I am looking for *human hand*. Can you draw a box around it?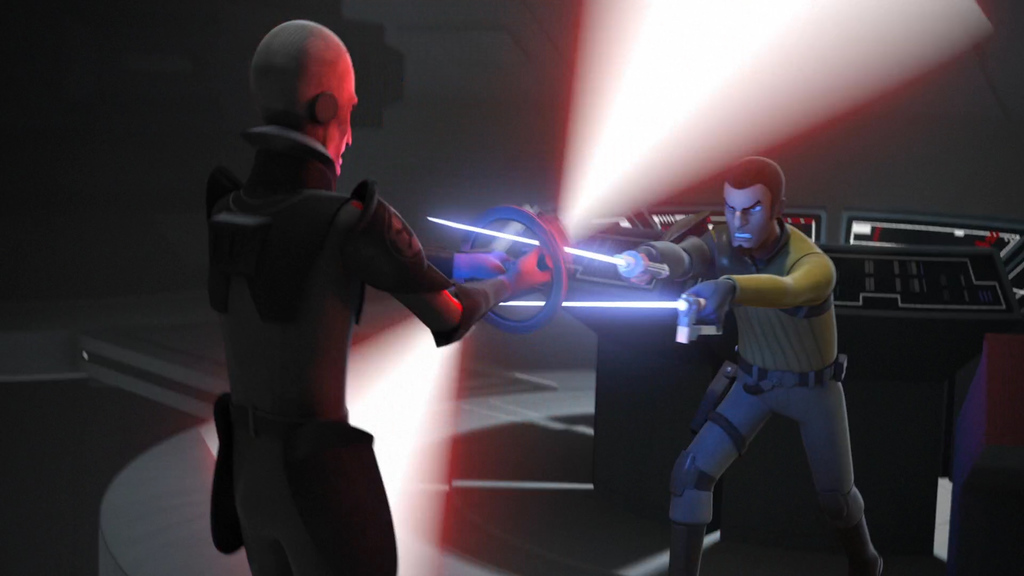
Sure, the bounding box is [452, 241, 509, 281].
